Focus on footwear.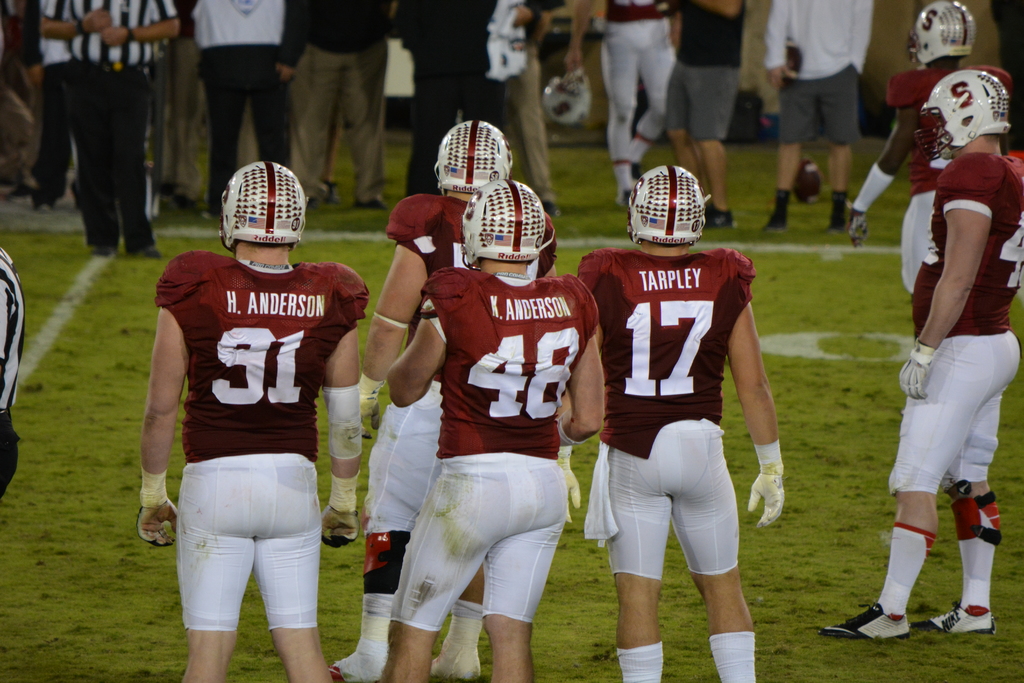
Focused at bbox(703, 201, 744, 231).
